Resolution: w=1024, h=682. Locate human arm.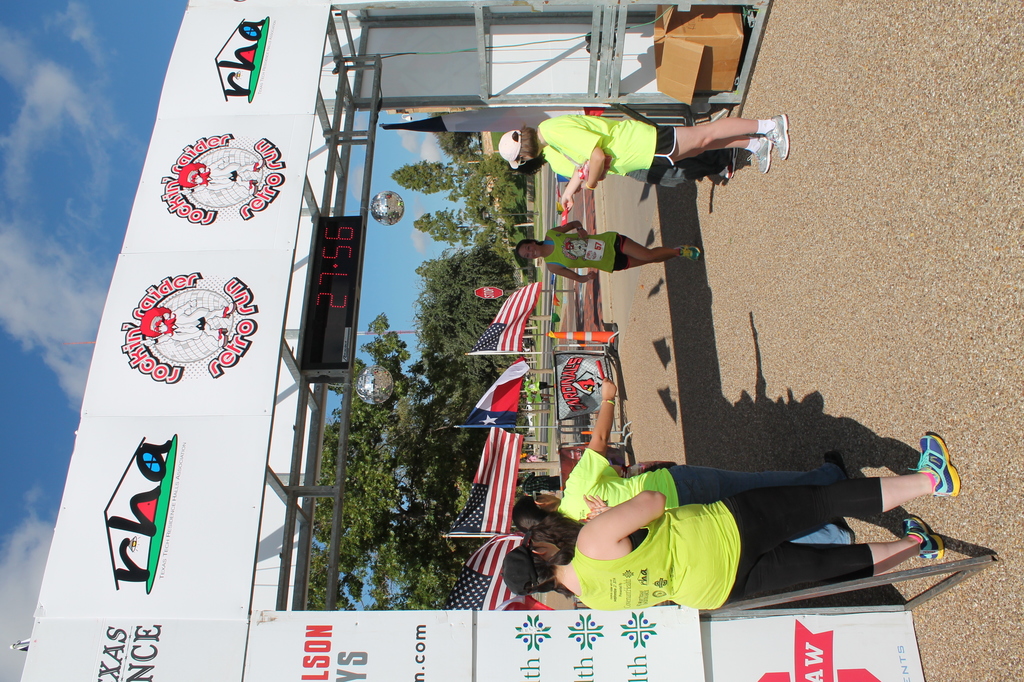
crop(561, 224, 597, 239).
